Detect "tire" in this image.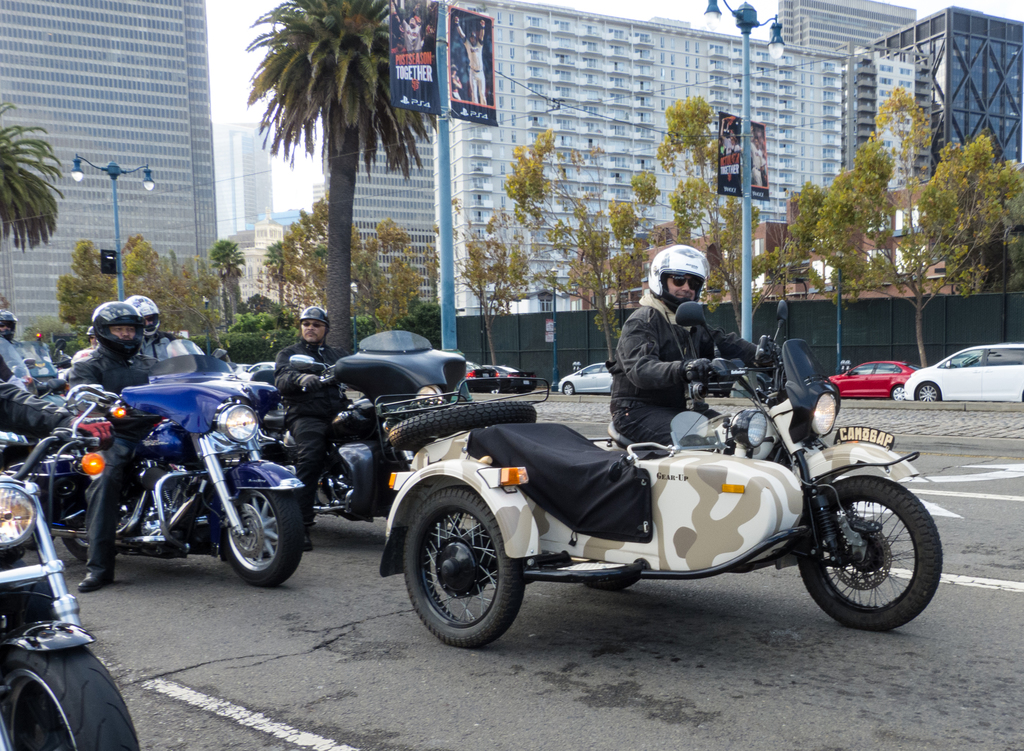
Detection: 402, 486, 527, 647.
